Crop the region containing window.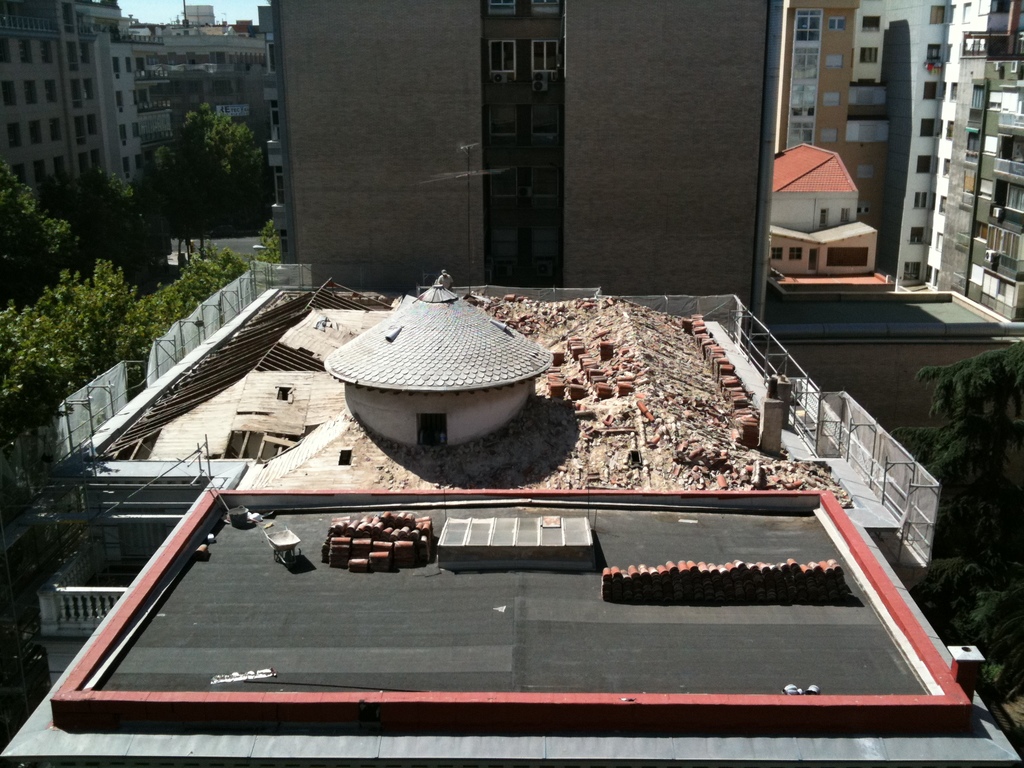
Crop region: bbox(771, 249, 781, 257).
